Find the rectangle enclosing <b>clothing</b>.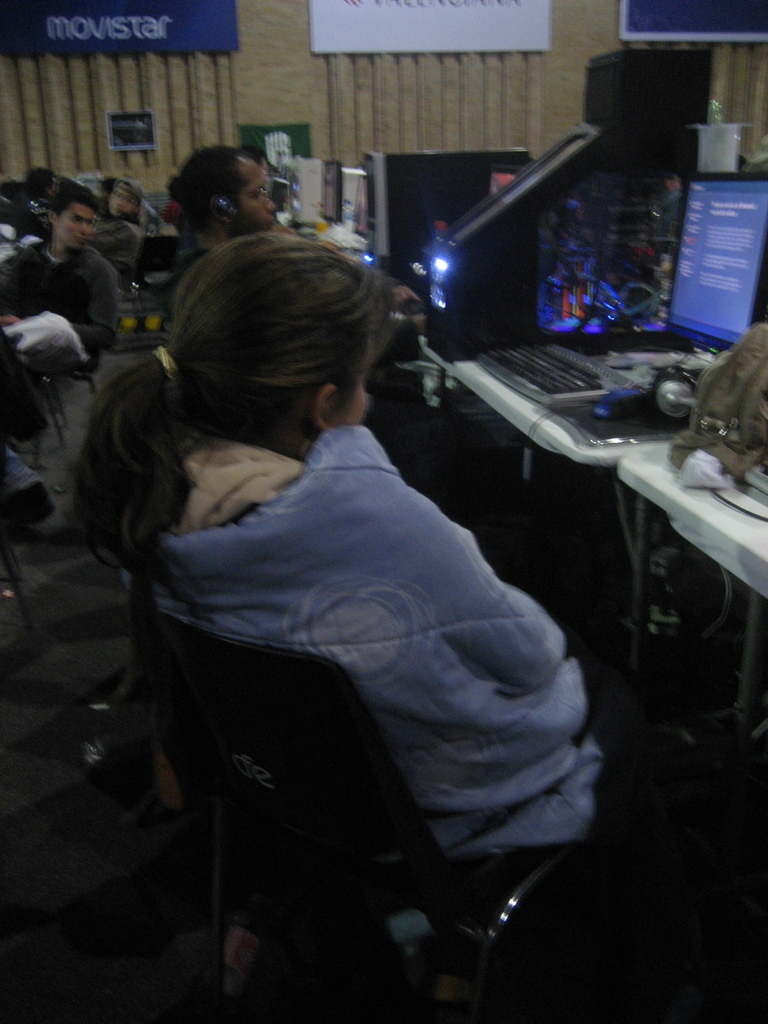
pyautogui.locateOnScreen(106, 425, 617, 866).
